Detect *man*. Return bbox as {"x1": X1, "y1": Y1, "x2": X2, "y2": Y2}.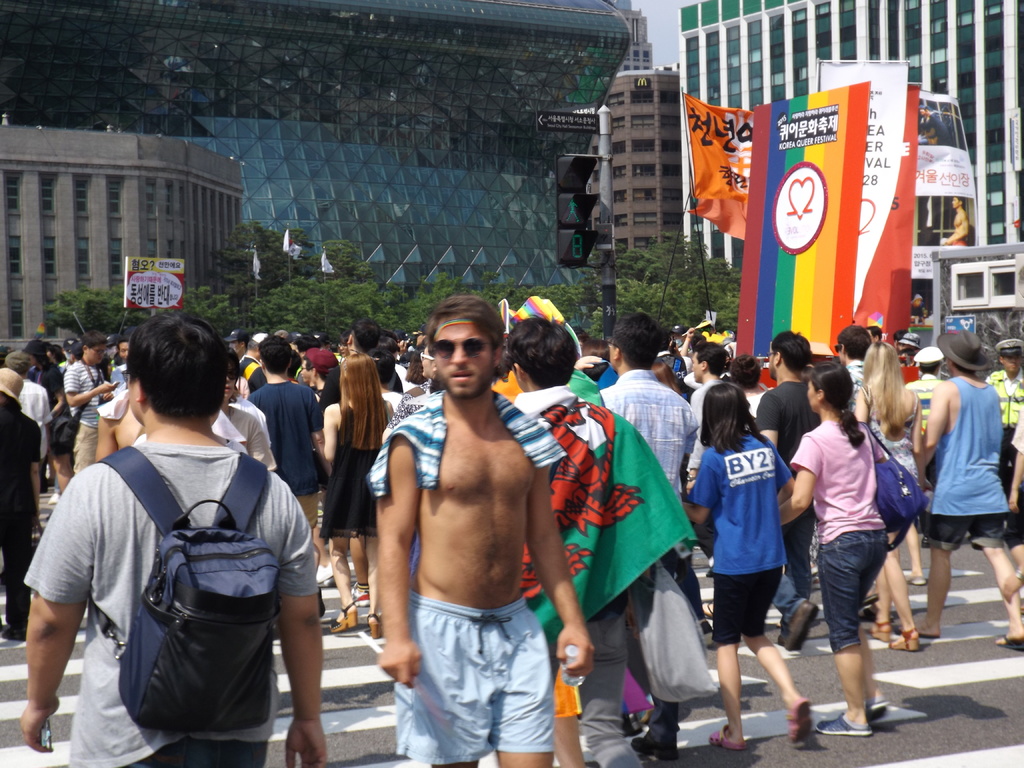
{"x1": 913, "y1": 331, "x2": 1022, "y2": 652}.
